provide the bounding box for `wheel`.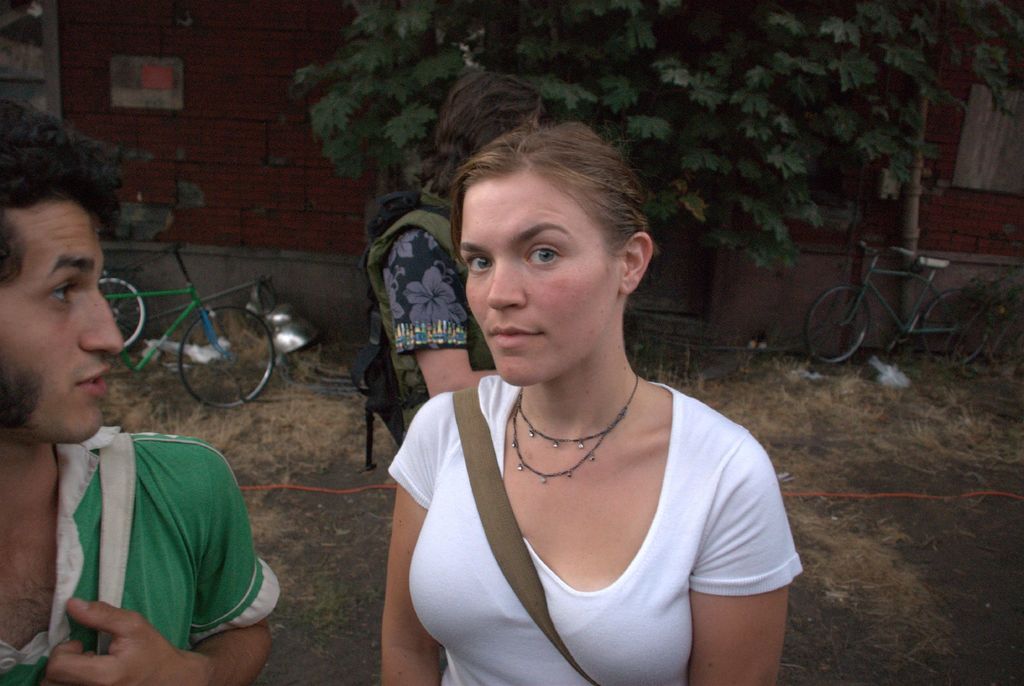
box(100, 275, 146, 350).
